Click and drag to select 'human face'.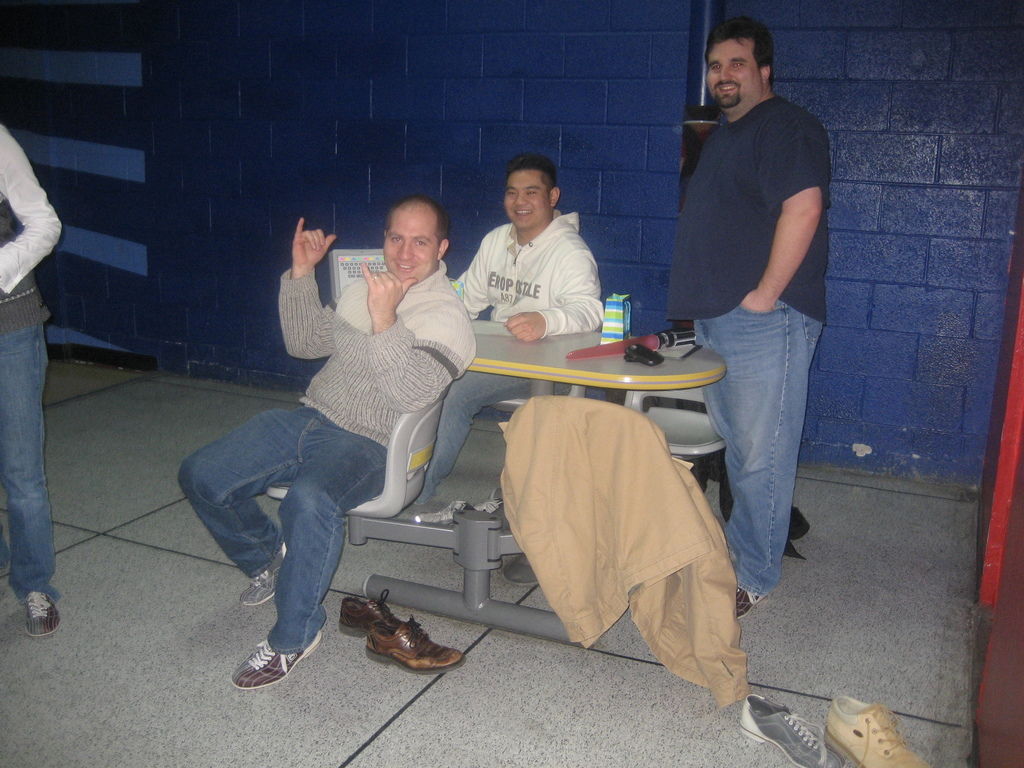
Selection: (385, 209, 437, 283).
